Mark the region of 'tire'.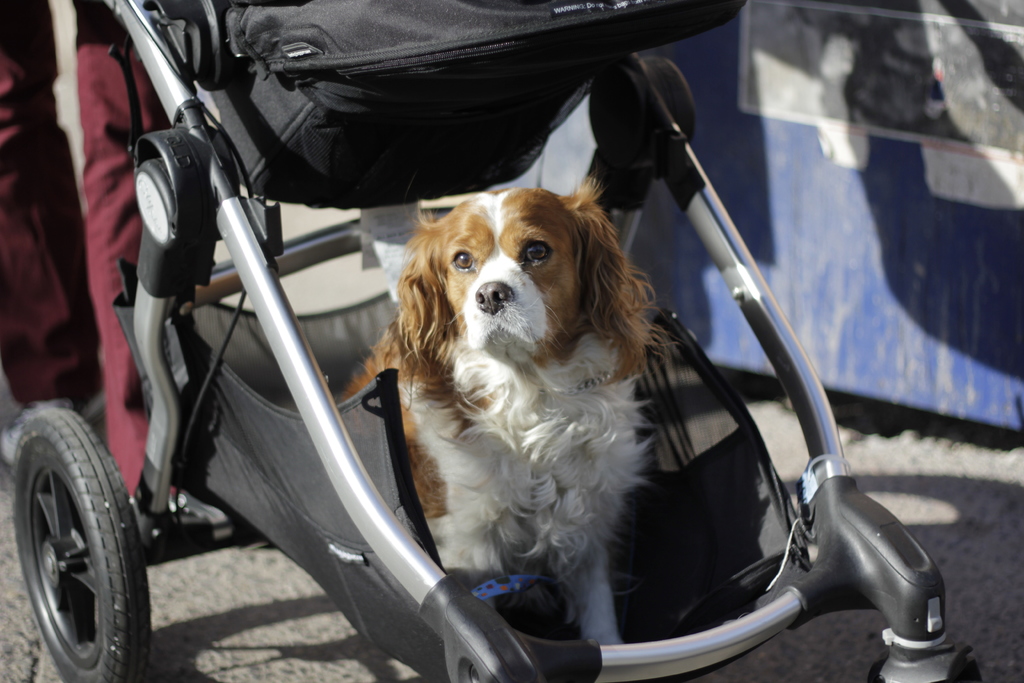
Region: [6,415,138,682].
